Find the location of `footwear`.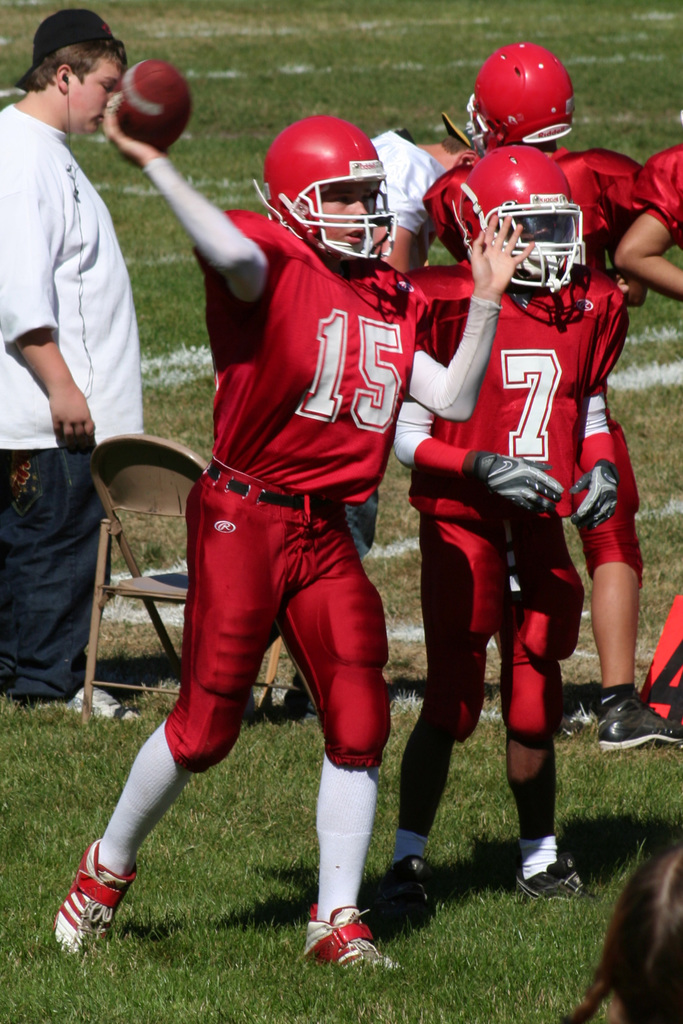
Location: 385:854:438:935.
